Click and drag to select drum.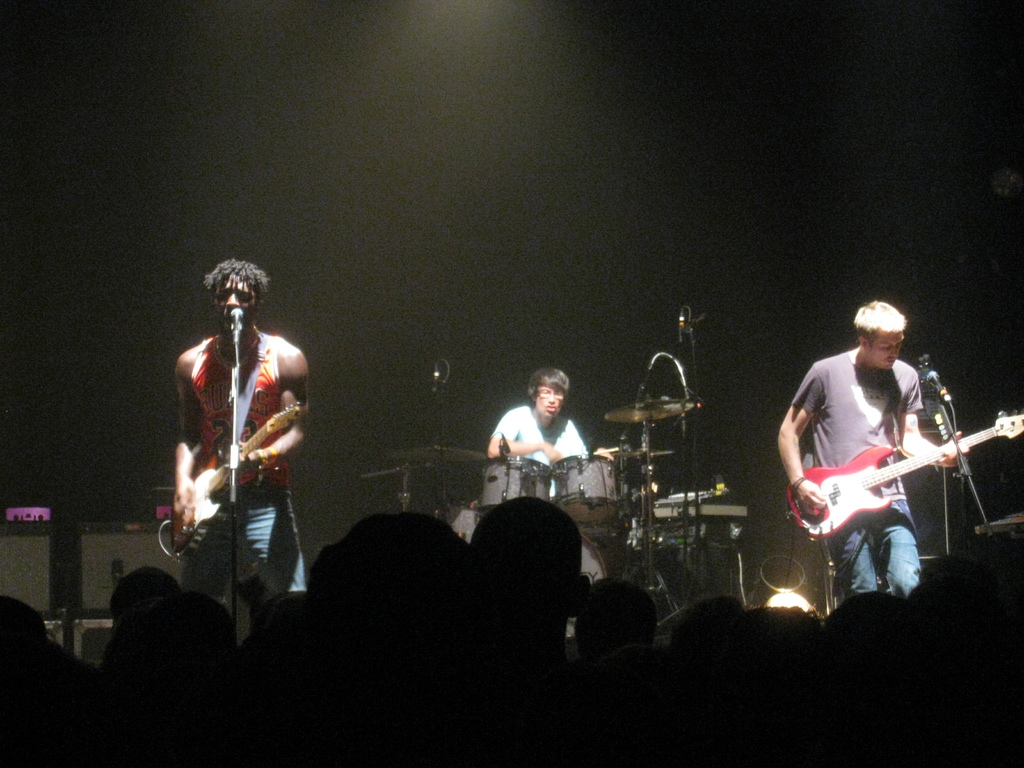
Selection: Rect(561, 527, 618, 641).
